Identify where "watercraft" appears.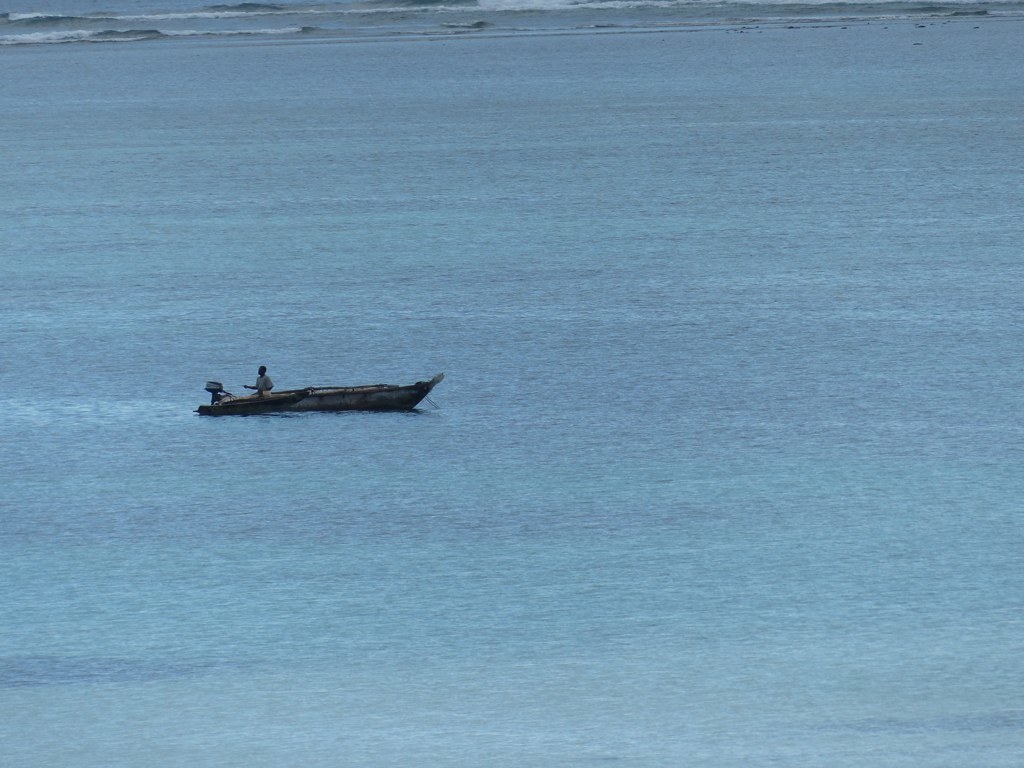
Appears at pyautogui.locateOnScreen(196, 373, 440, 412).
